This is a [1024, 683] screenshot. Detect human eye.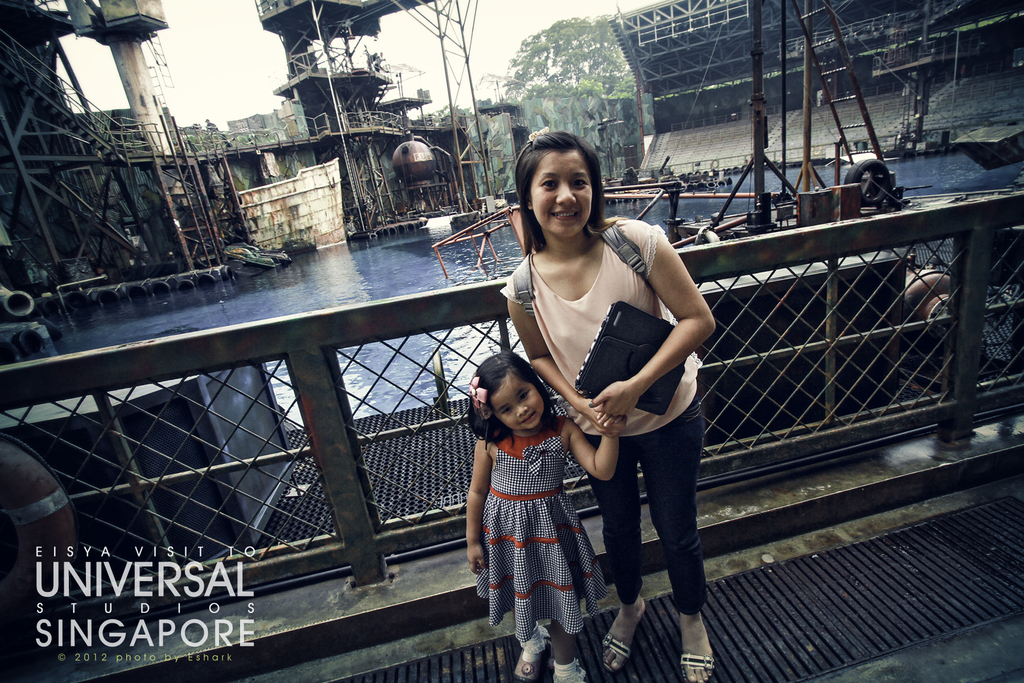
region(502, 406, 515, 415).
